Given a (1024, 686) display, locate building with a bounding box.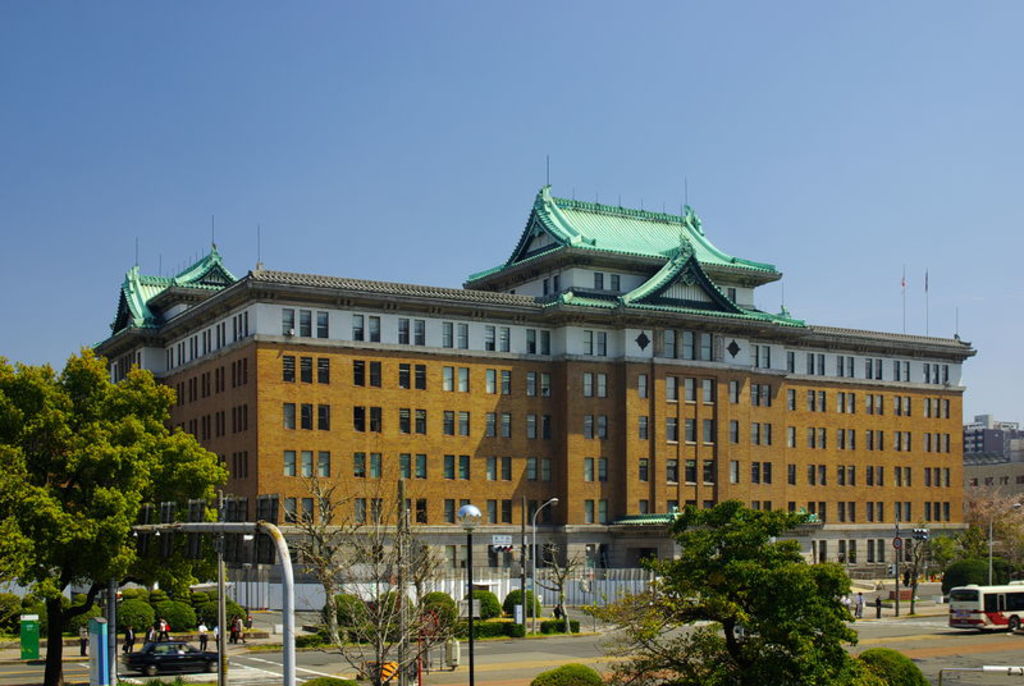
Located: BBox(965, 415, 1023, 495).
